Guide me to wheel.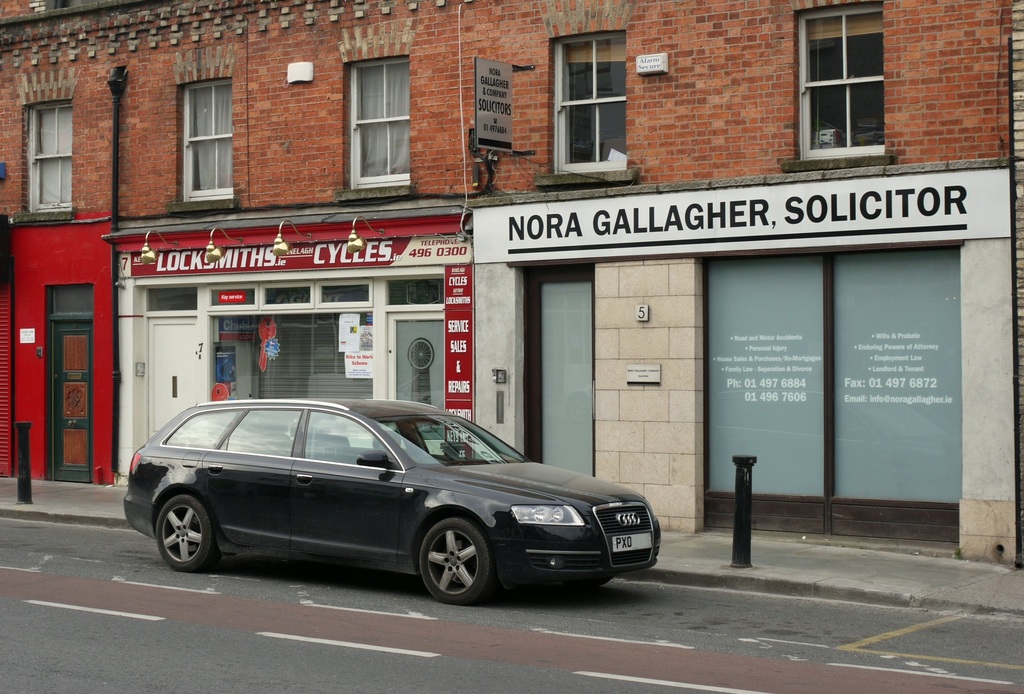
Guidance: (152,496,218,570).
